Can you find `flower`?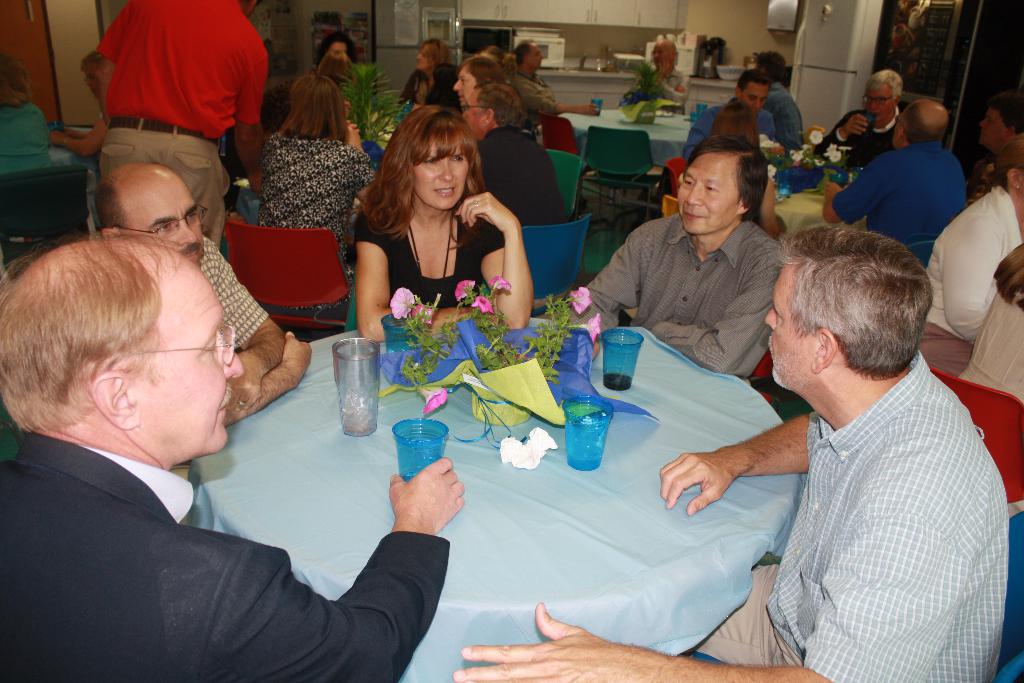
Yes, bounding box: l=757, t=134, r=778, b=149.
